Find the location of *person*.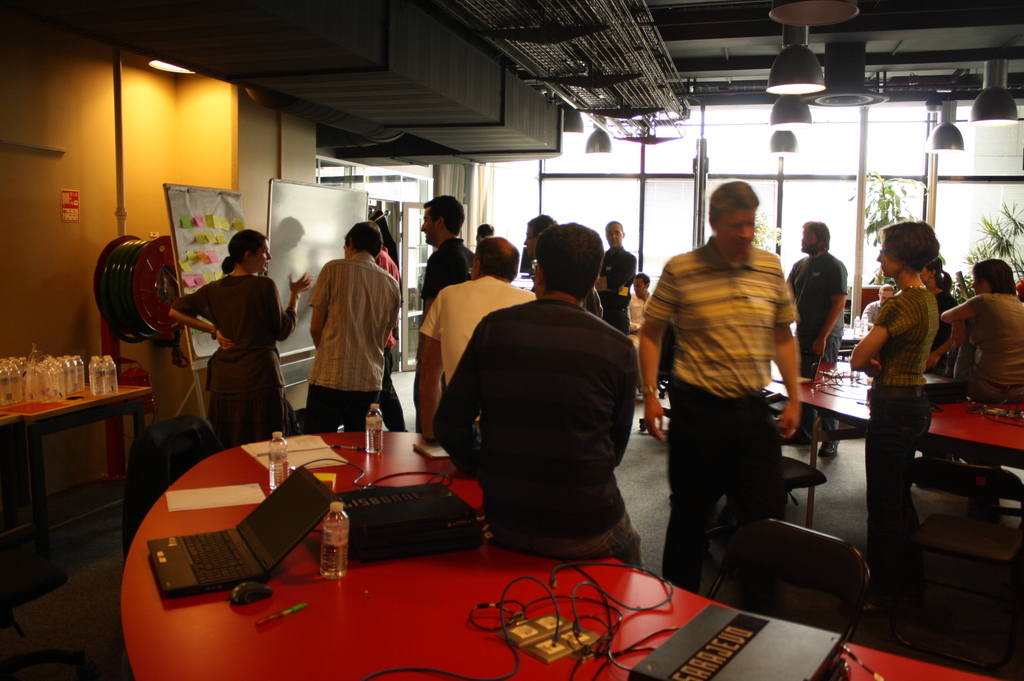
Location: bbox=[412, 195, 472, 428].
